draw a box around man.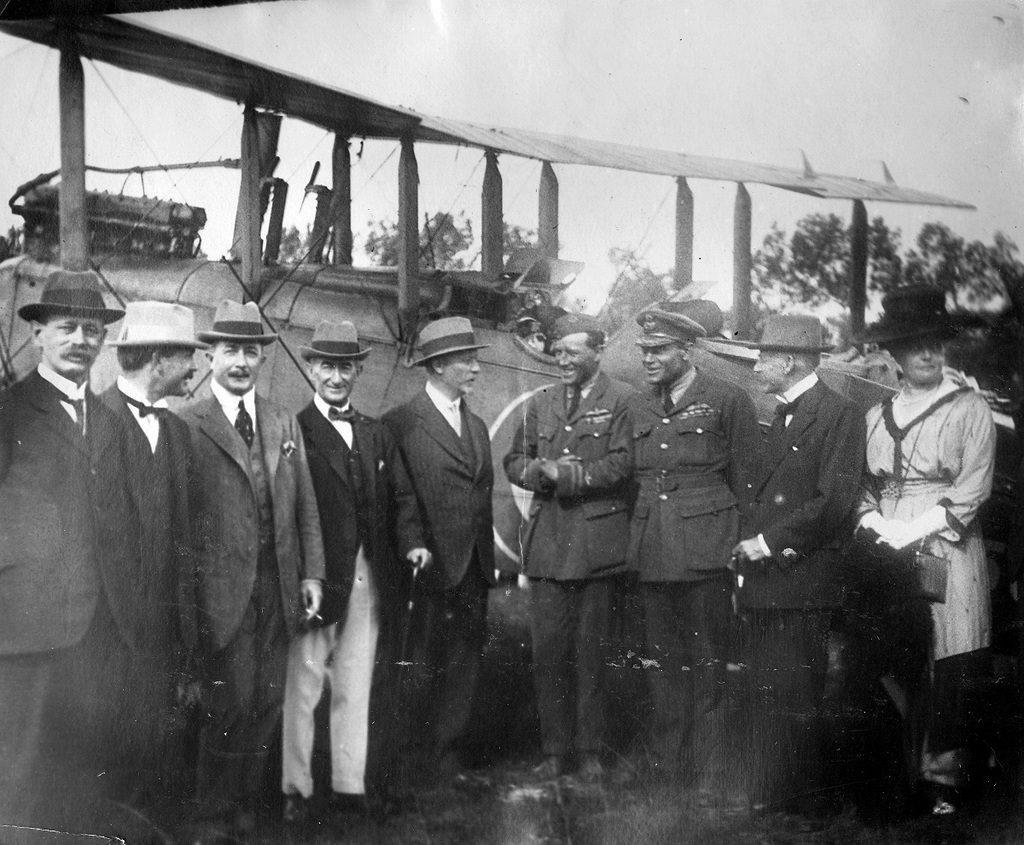
<region>359, 306, 521, 786</region>.
